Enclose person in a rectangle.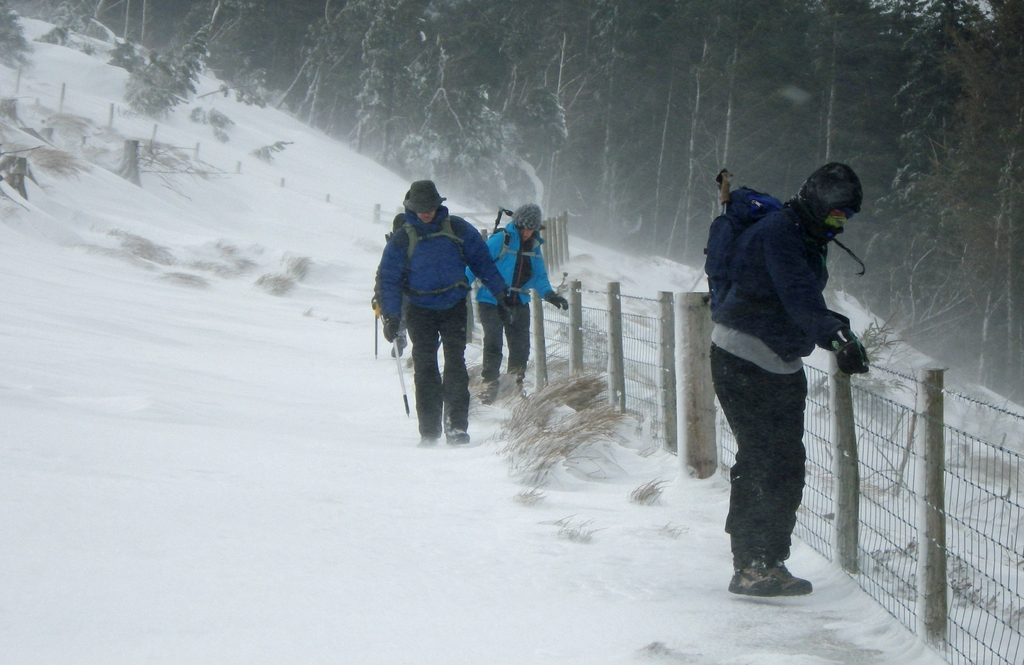
705:164:874:598.
